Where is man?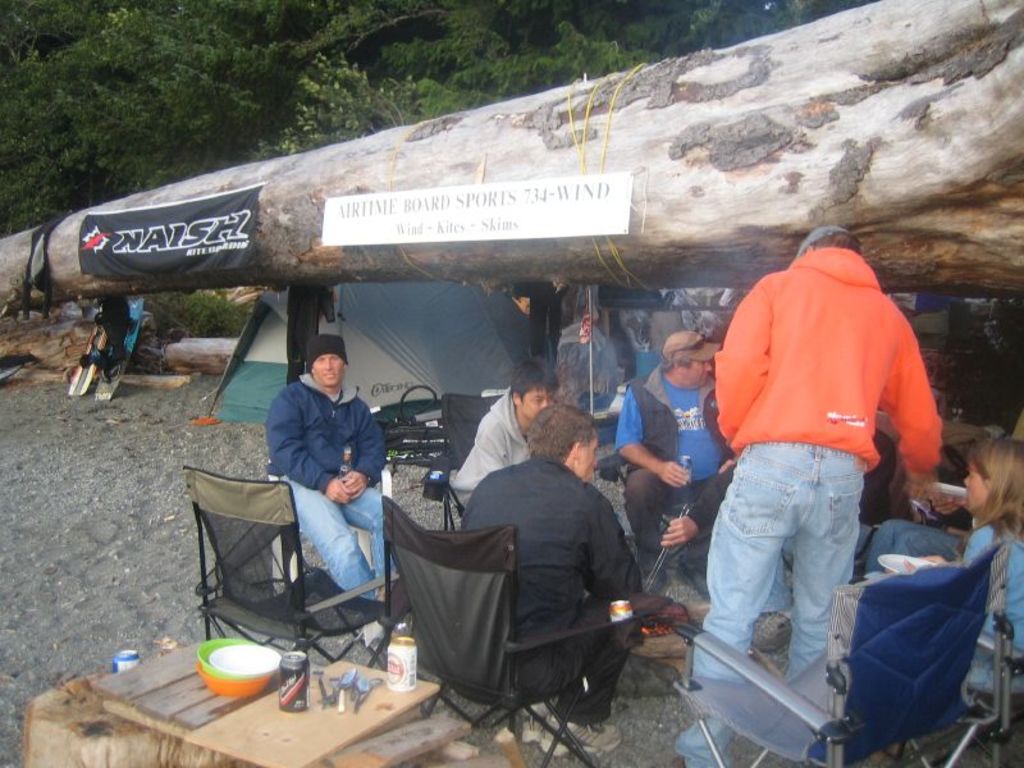
bbox=(276, 334, 397, 602).
